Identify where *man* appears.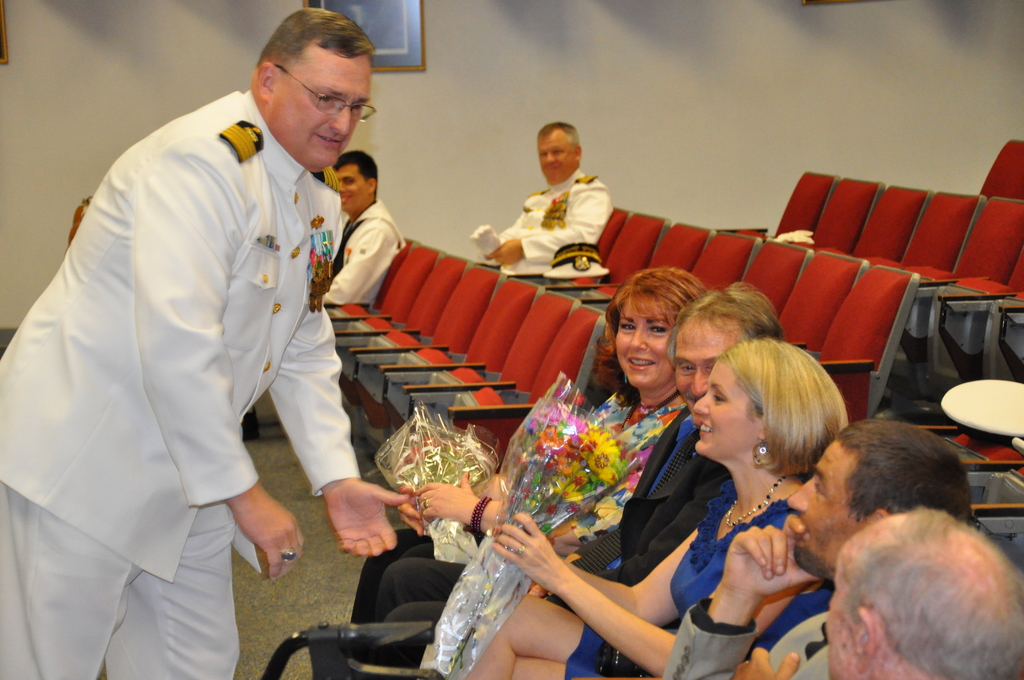
Appears at 538, 279, 785, 599.
